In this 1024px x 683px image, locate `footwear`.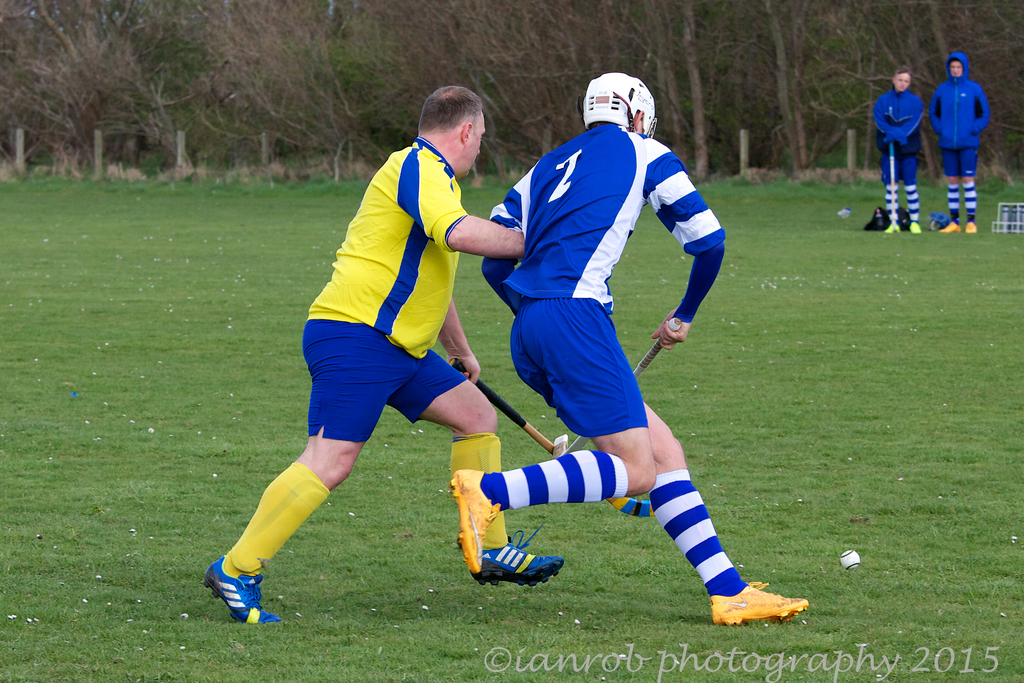
Bounding box: [x1=964, y1=213, x2=979, y2=236].
